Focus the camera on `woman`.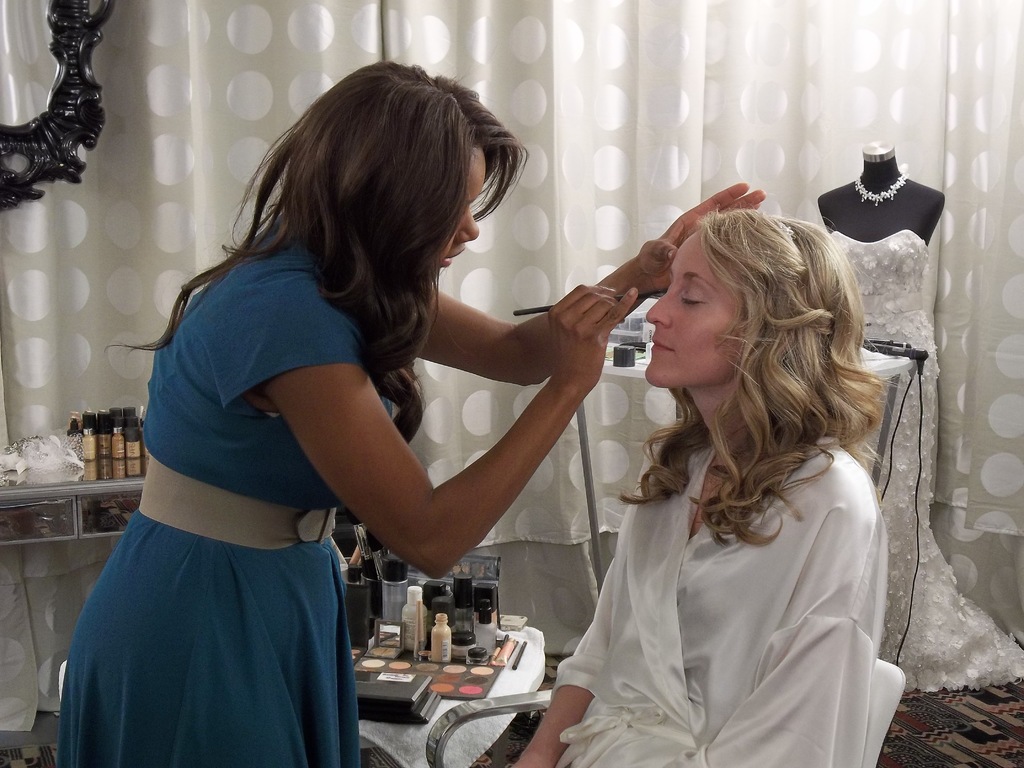
Focus region: (540, 184, 913, 757).
